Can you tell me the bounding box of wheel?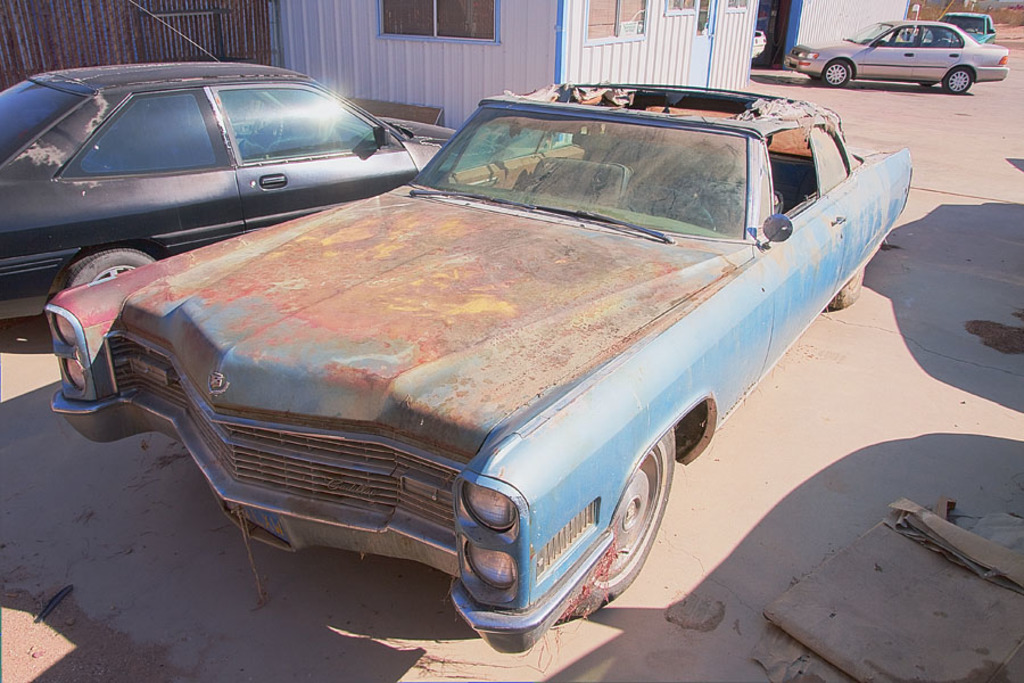
x1=832 y1=269 x2=864 y2=312.
